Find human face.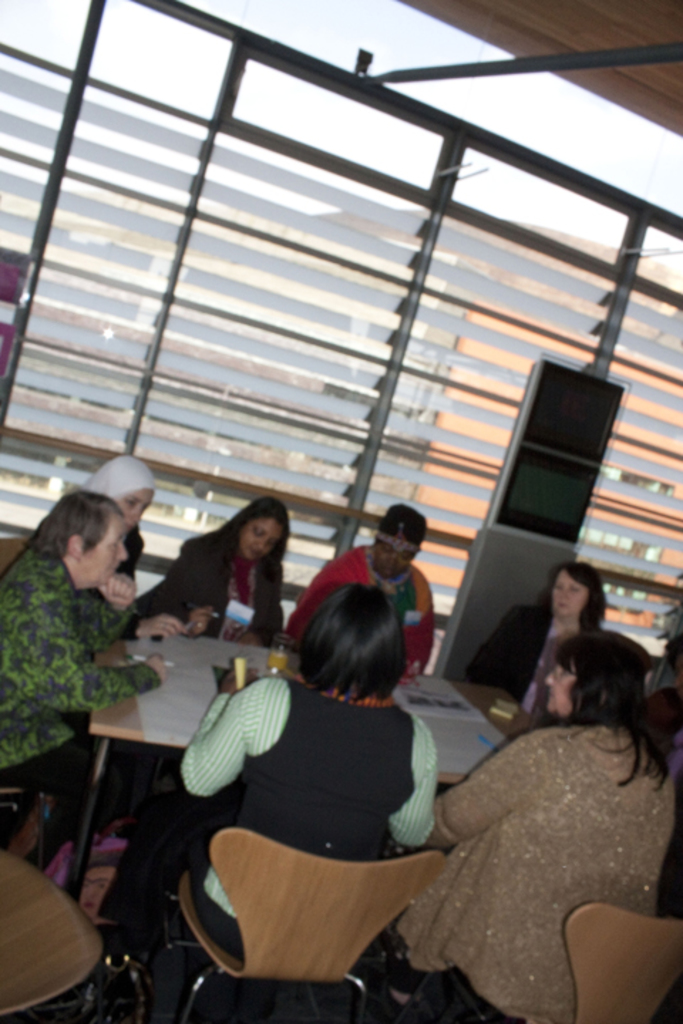
(x1=240, y1=512, x2=283, y2=562).
